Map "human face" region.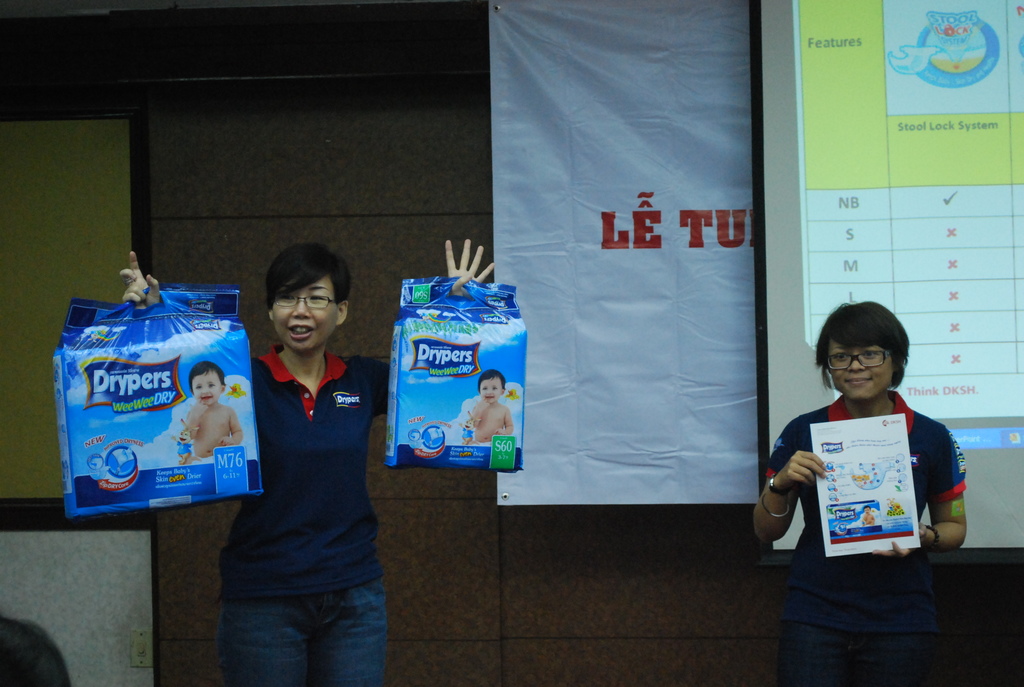
Mapped to {"x1": 825, "y1": 338, "x2": 897, "y2": 401}.
